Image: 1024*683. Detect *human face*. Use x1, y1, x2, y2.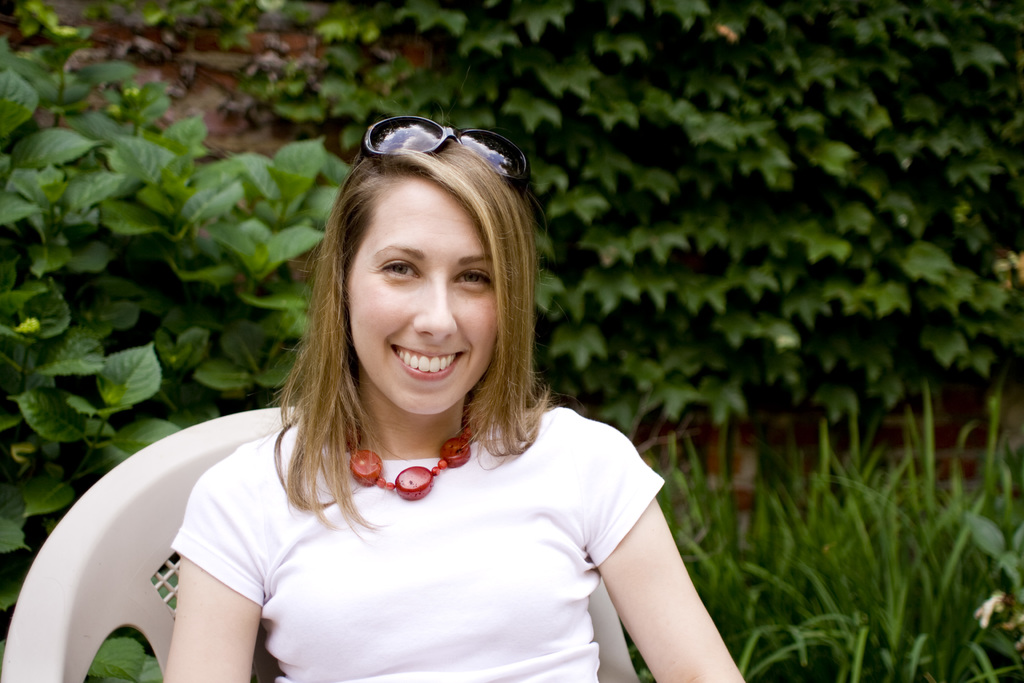
347, 172, 500, 416.
